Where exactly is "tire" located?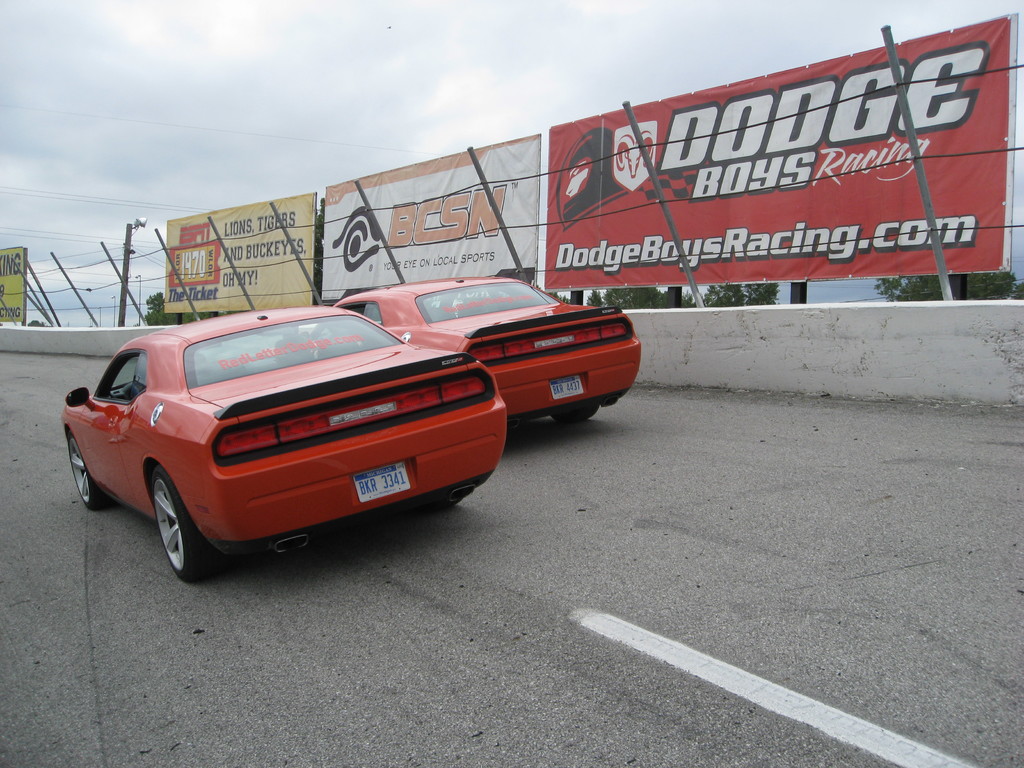
Its bounding box is 122, 470, 204, 584.
